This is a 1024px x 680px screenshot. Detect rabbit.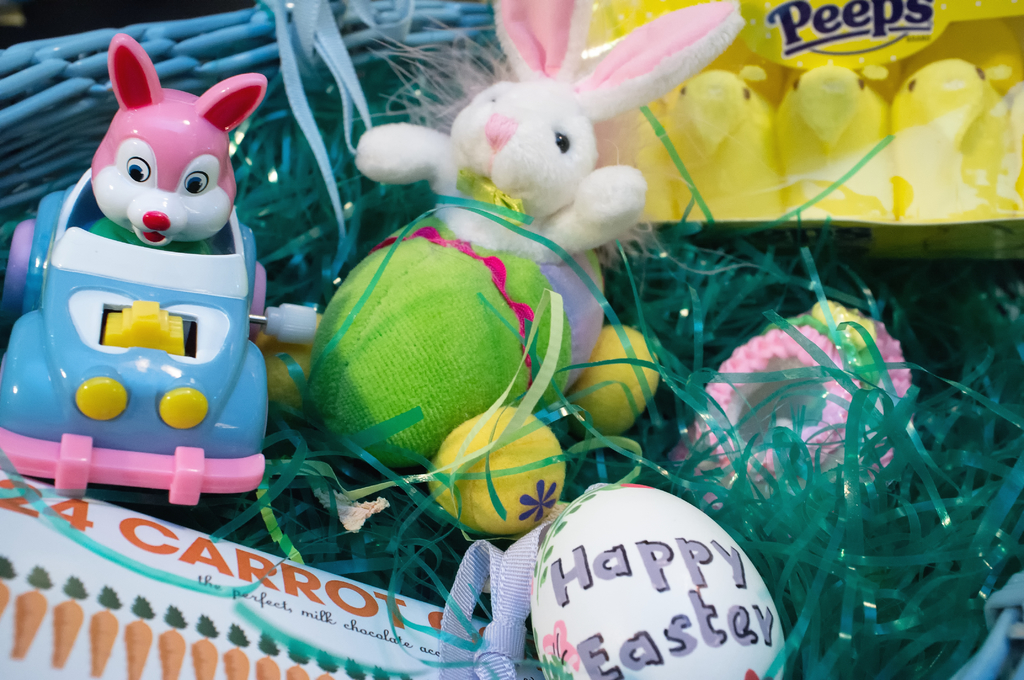
[351, 0, 748, 268].
